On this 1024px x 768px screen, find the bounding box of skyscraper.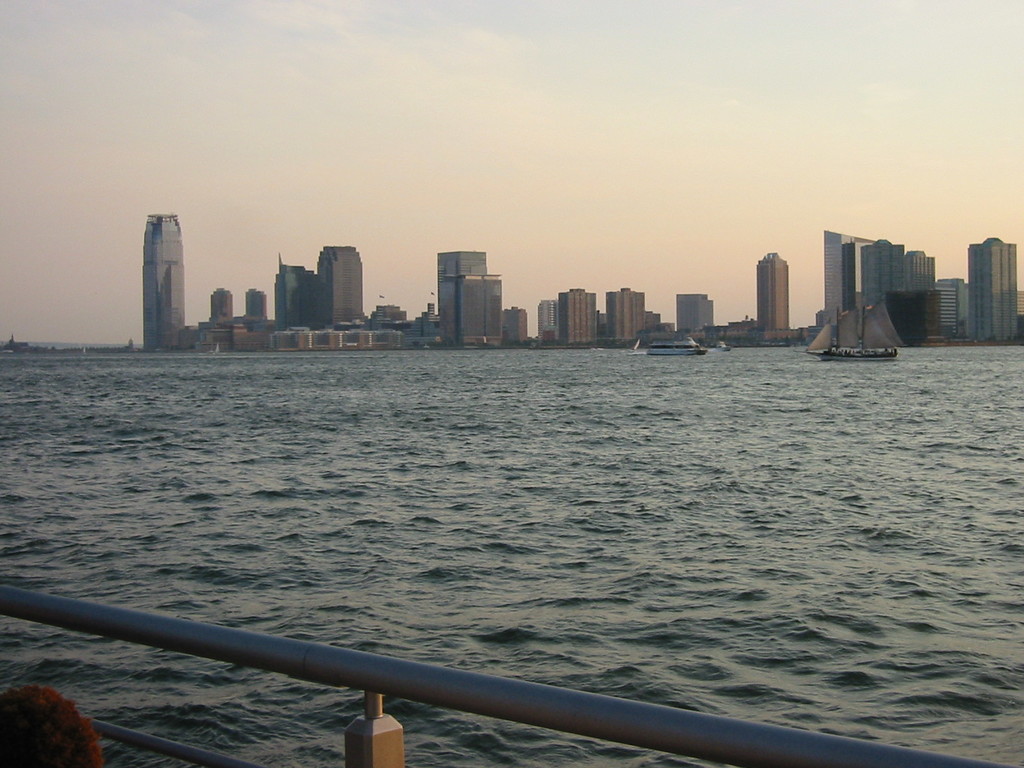
Bounding box: bbox(436, 248, 515, 348).
